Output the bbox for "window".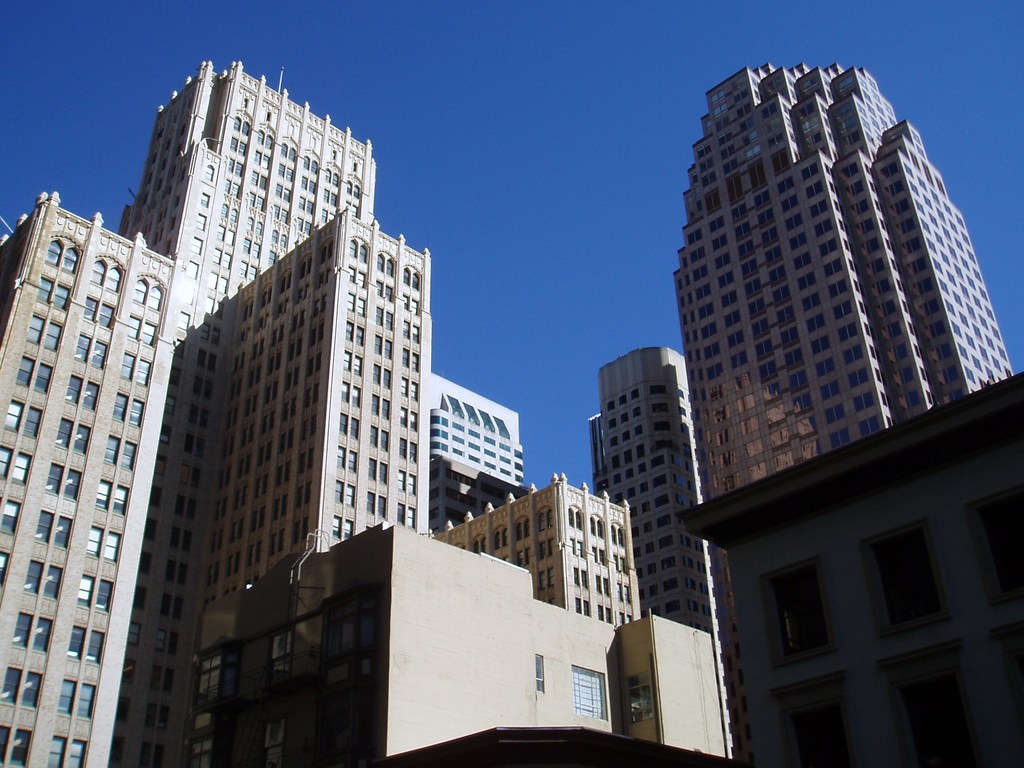
Rect(12, 730, 31, 767).
